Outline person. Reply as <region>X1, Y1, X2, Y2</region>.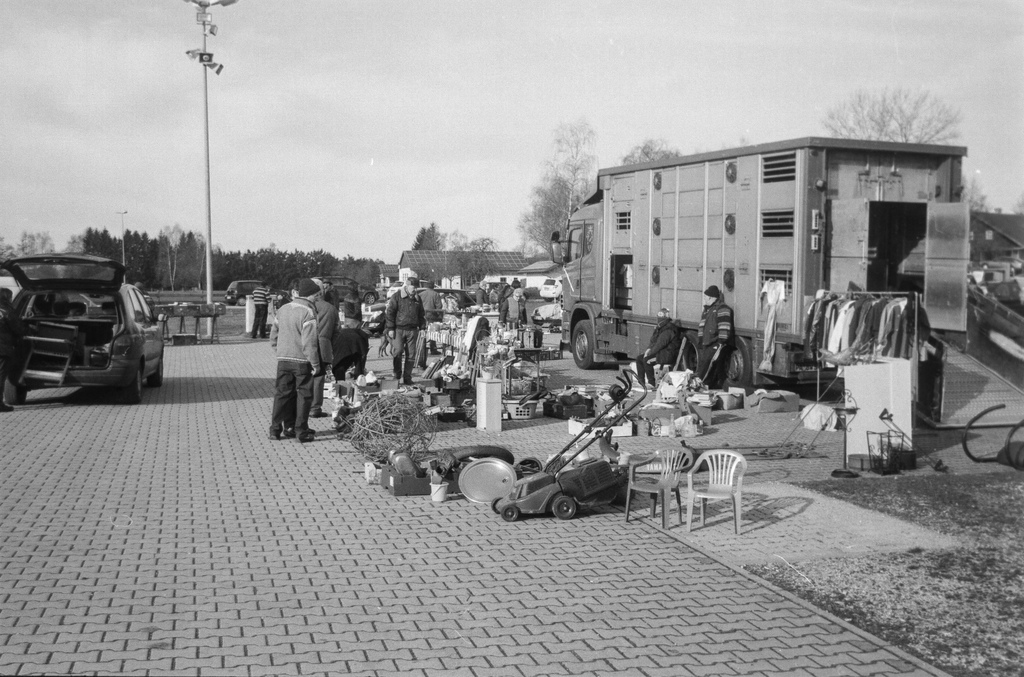
<region>501, 289, 531, 327</region>.
